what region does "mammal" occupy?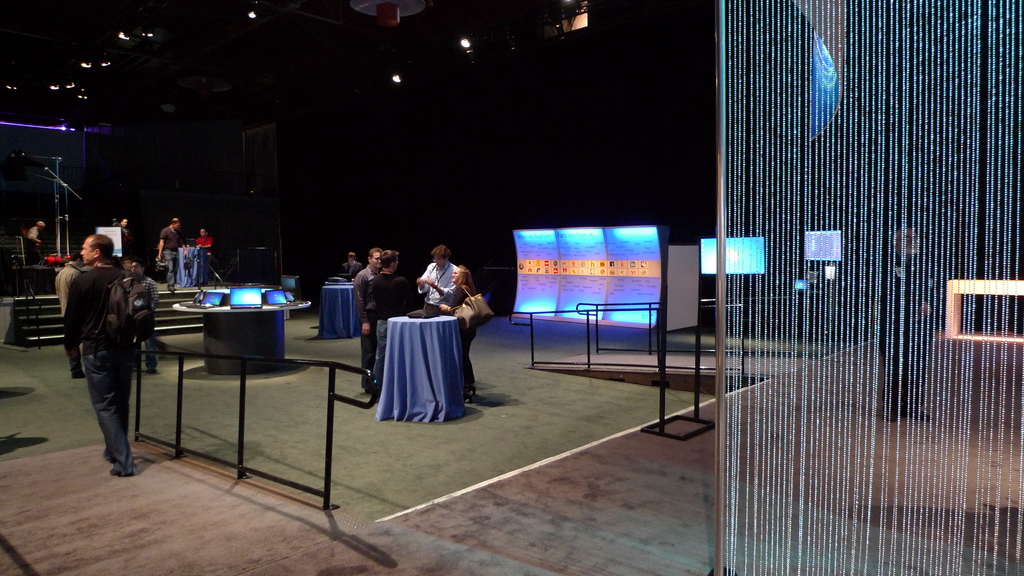
[left=131, top=262, right=161, bottom=374].
